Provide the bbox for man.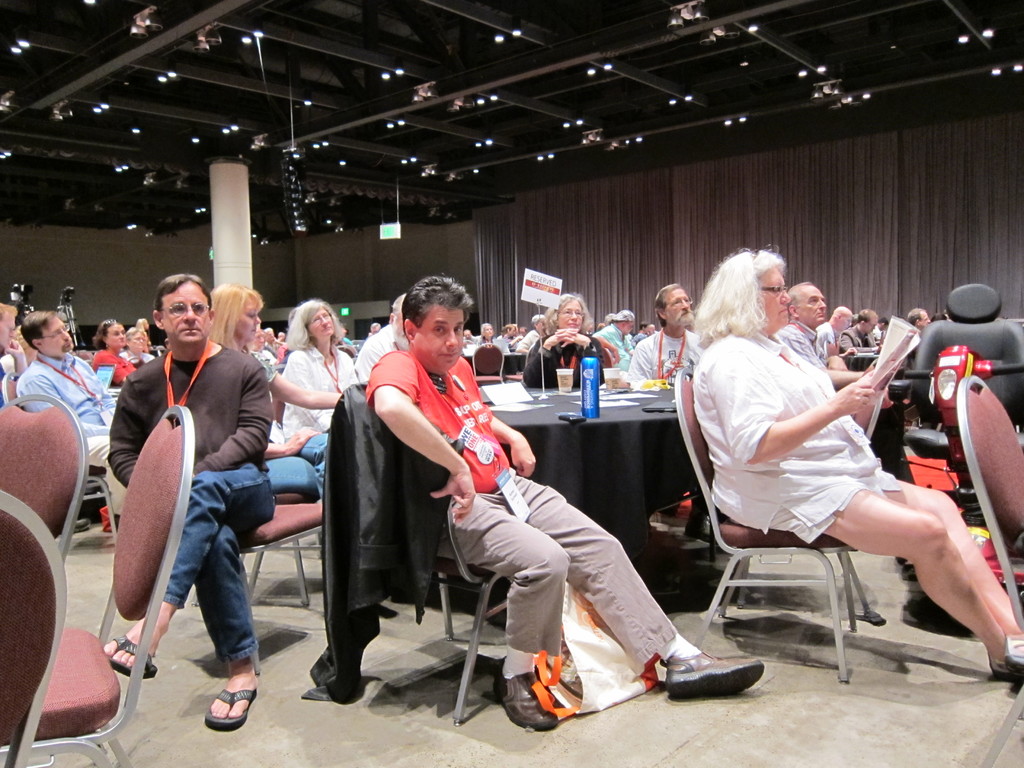
[left=276, top=332, right=287, bottom=344].
